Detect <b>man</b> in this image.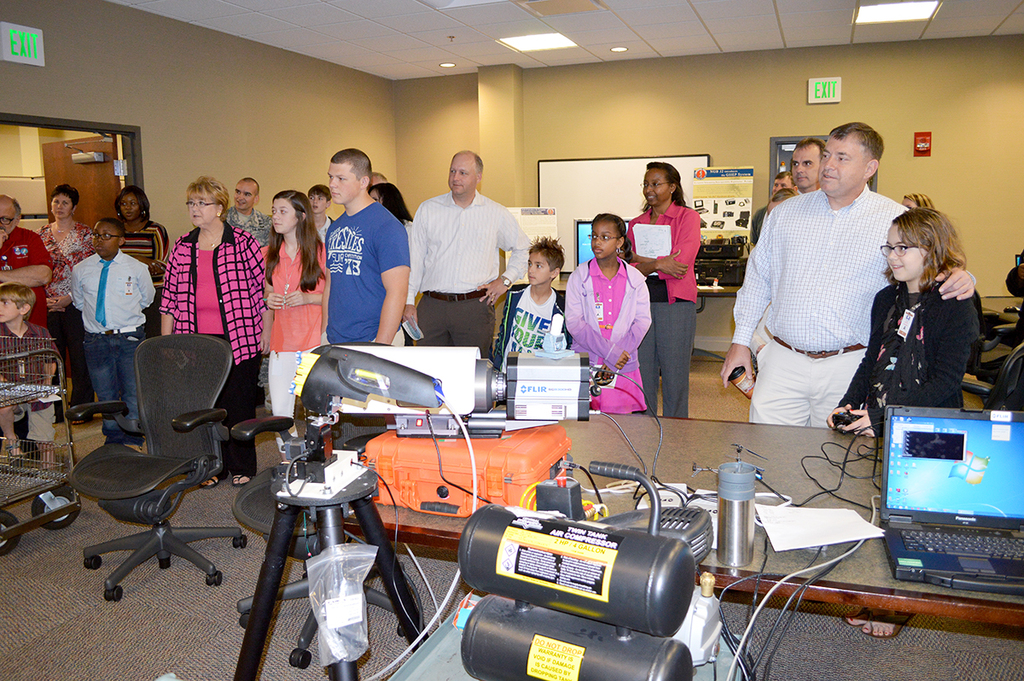
Detection: BBox(747, 171, 792, 244).
